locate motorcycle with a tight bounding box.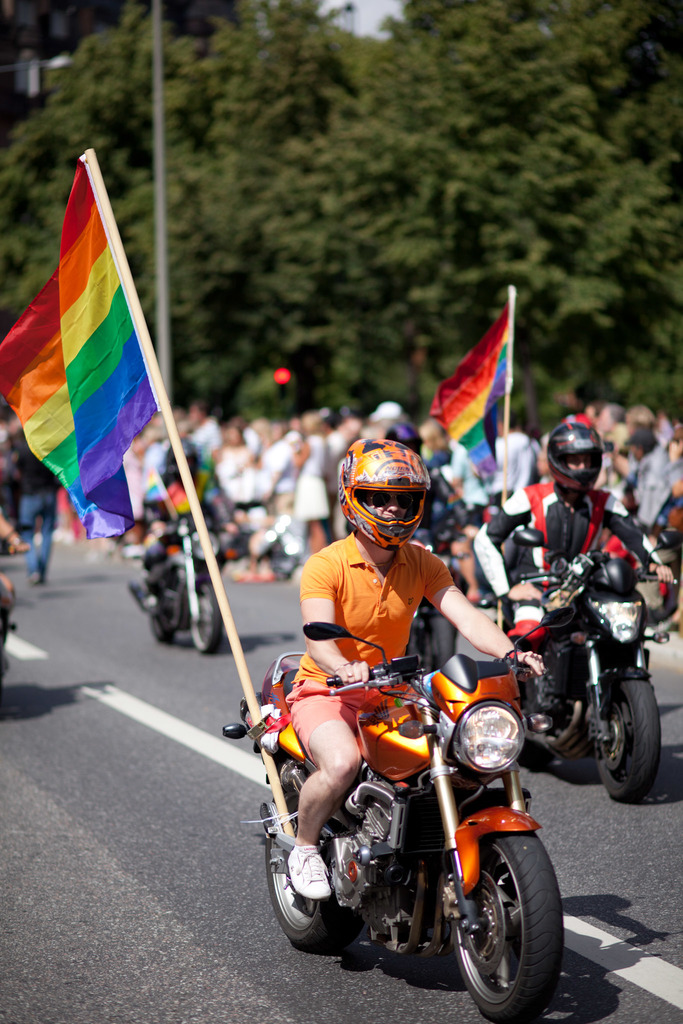
Rect(127, 502, 261, 653).
